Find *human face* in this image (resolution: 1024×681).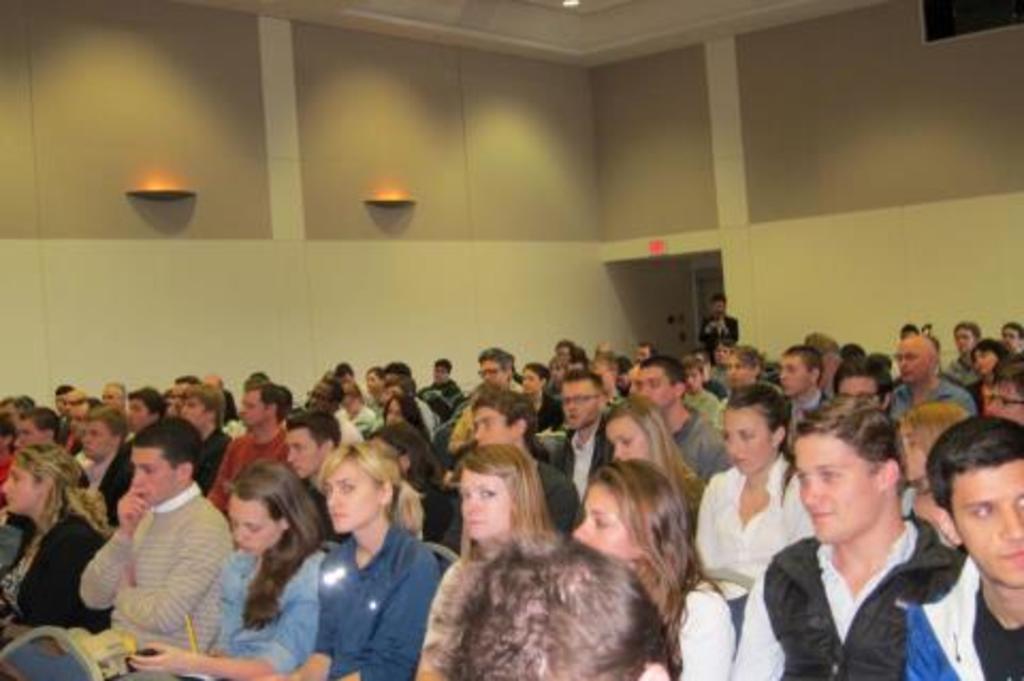
<bbox>796, 433, 883, 544</bbox>.
